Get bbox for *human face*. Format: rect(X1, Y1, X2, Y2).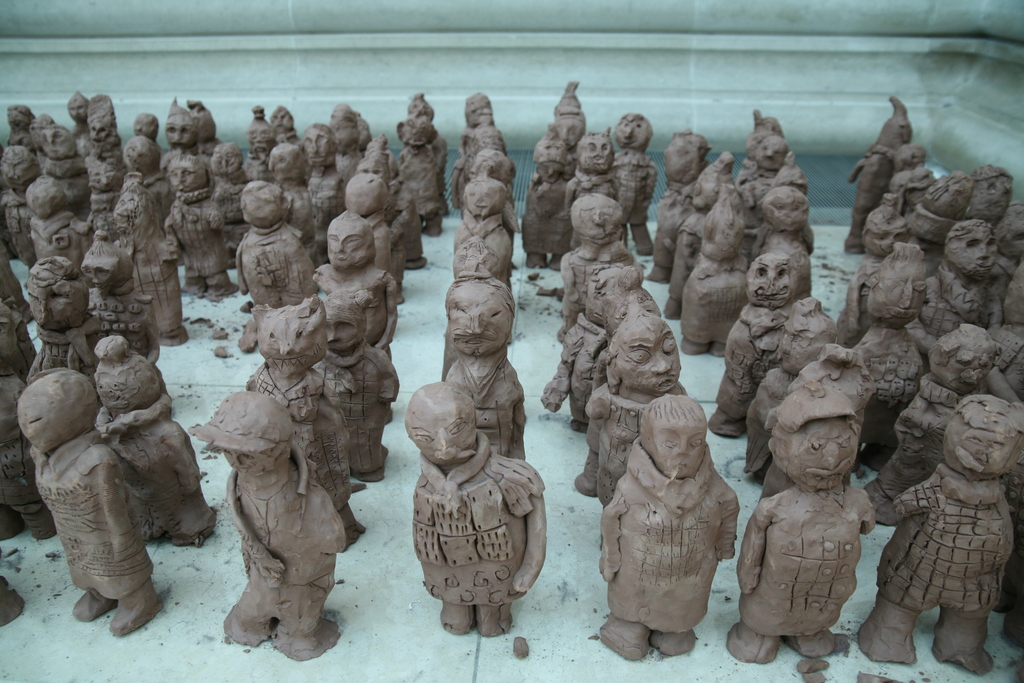
rect(86, 265, 111, 294).
